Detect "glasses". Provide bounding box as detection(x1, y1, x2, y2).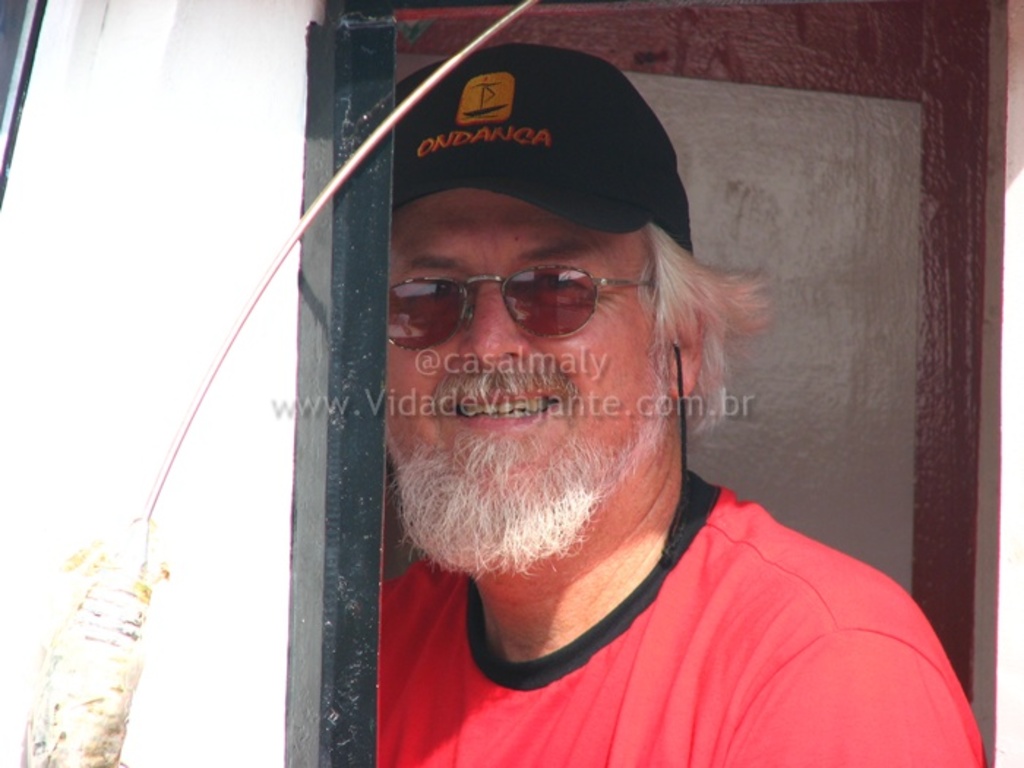
detection(370, 237, 660, 353).
